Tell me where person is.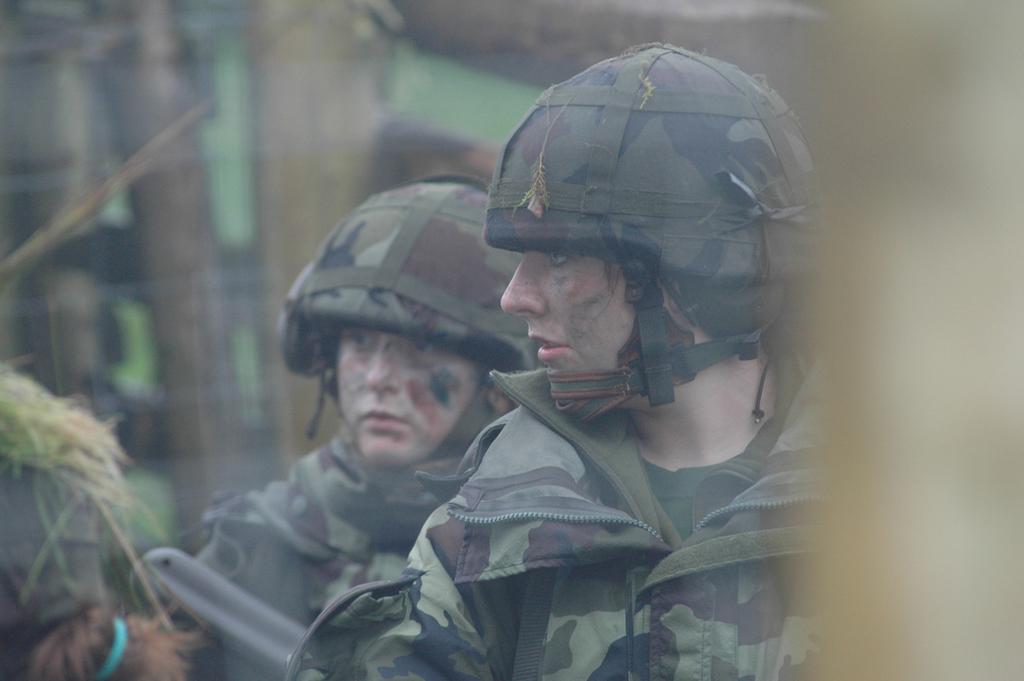
person is at bbox=(0, 356, 193, 680).
